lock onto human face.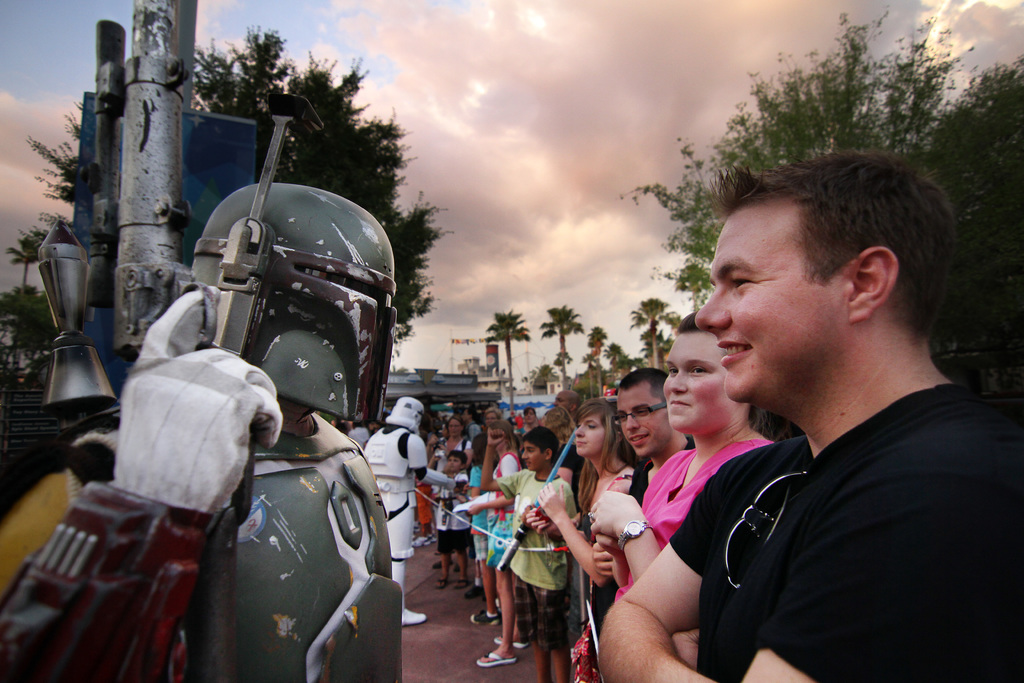
Locked: pyautogui.locateOnScreen(662, 336, 729, 434).
